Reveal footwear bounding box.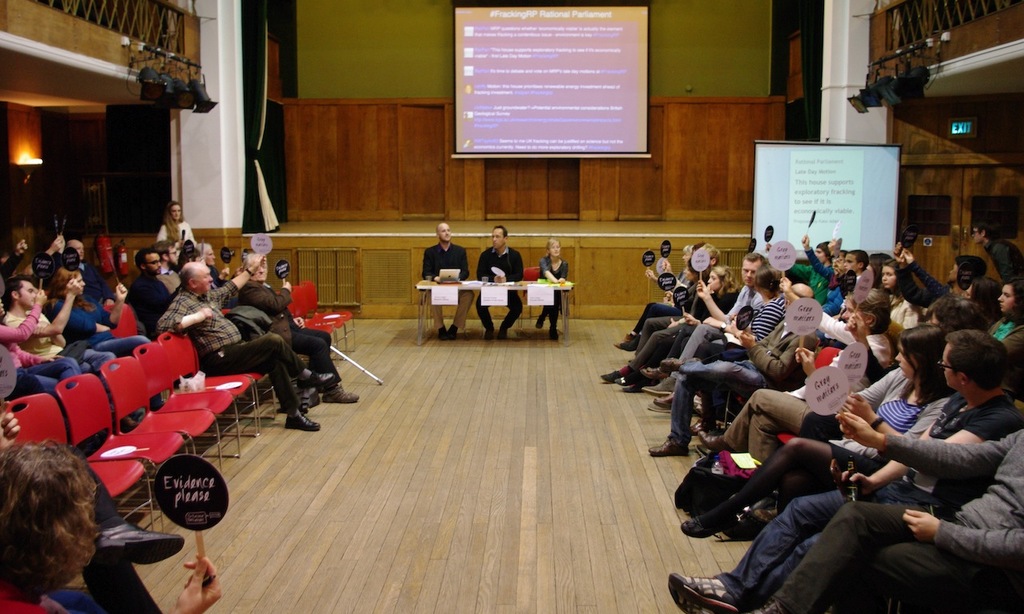
Revealed: bbox=[439, 328, 449, 340].
